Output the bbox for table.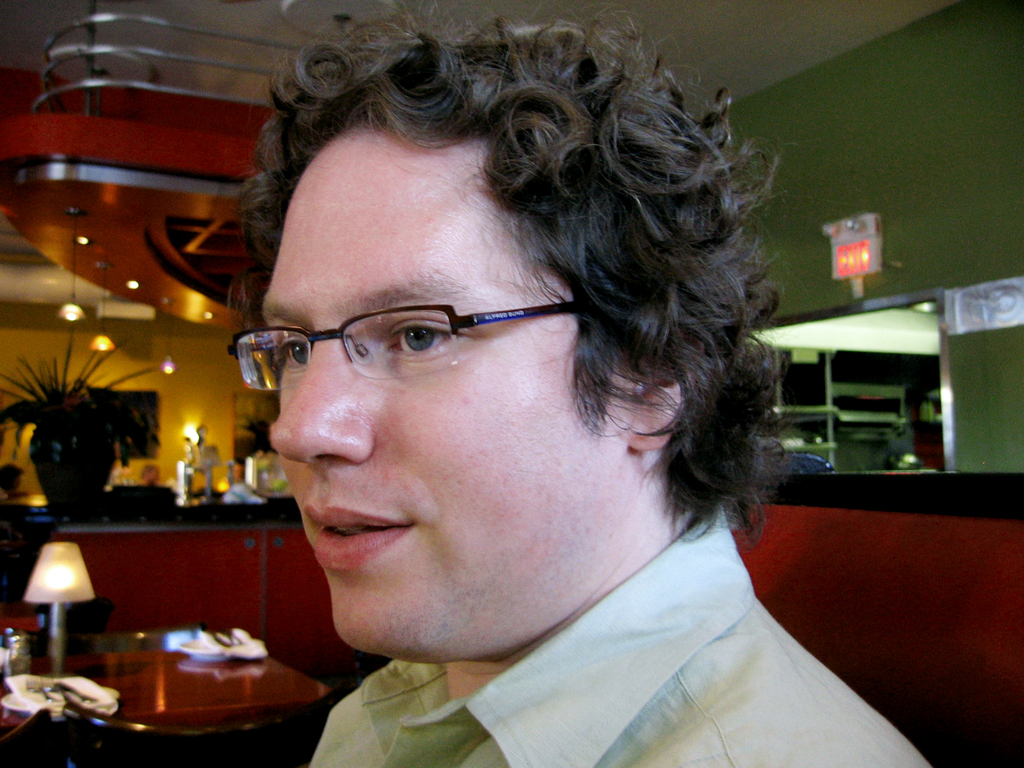
[left=25, top=612, right=335, bottom=755].
